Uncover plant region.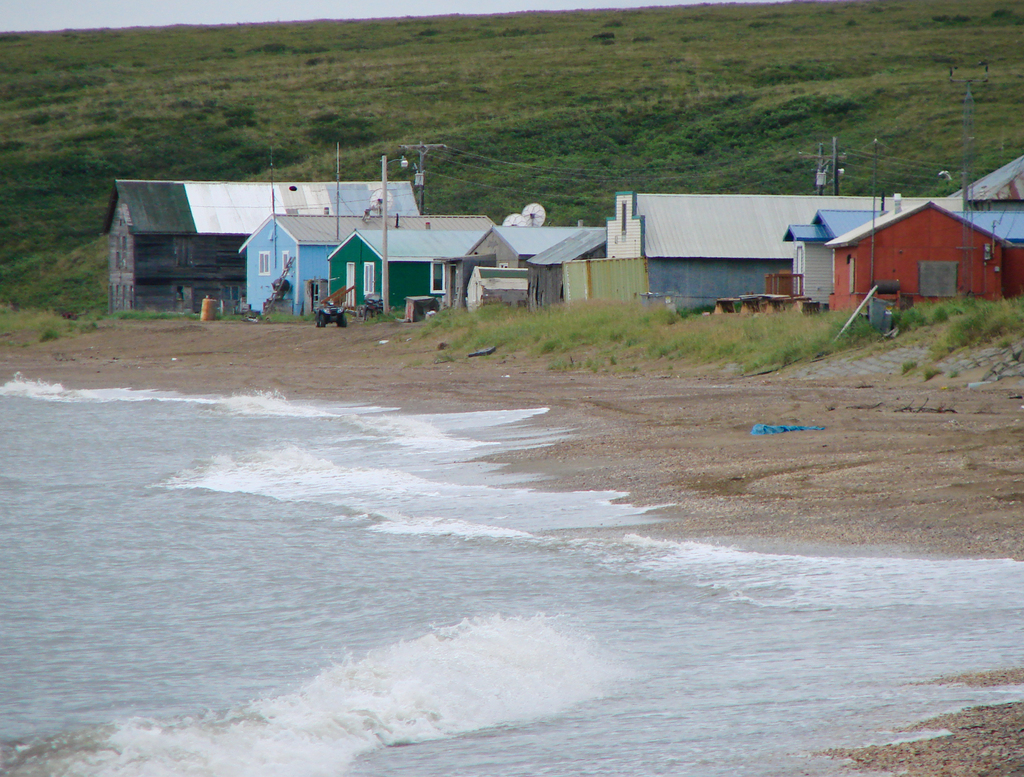
Uncovered: l=8, t=341, r=15, b=346.
